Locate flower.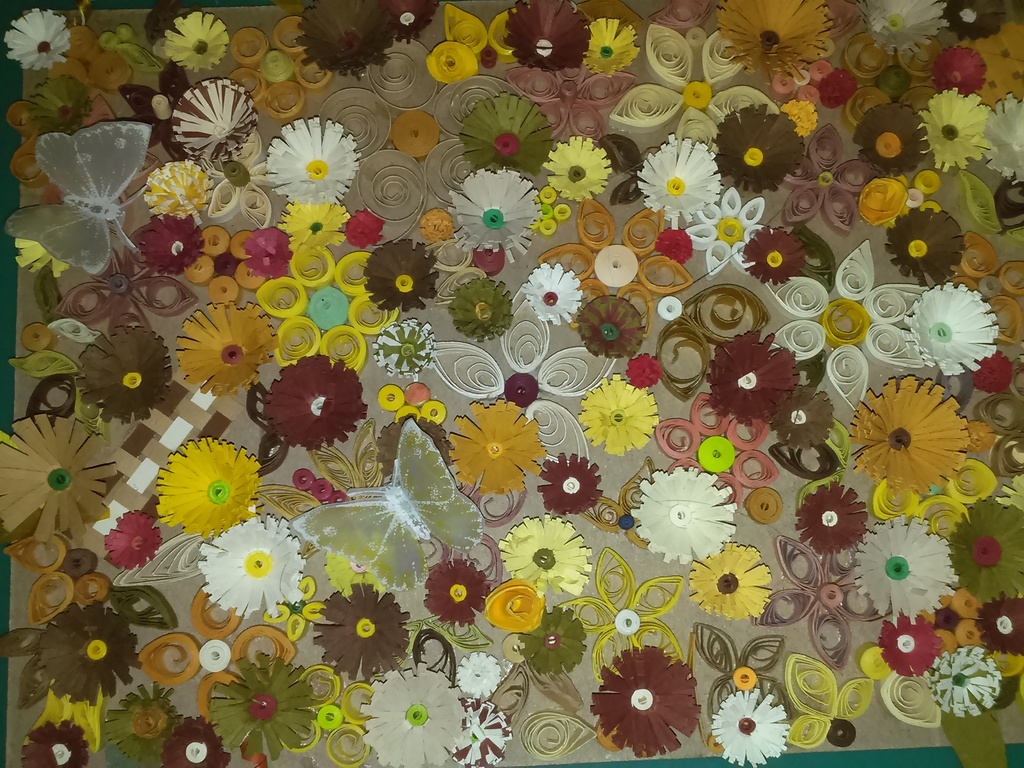
Bounding box: [4,1,72,71].
